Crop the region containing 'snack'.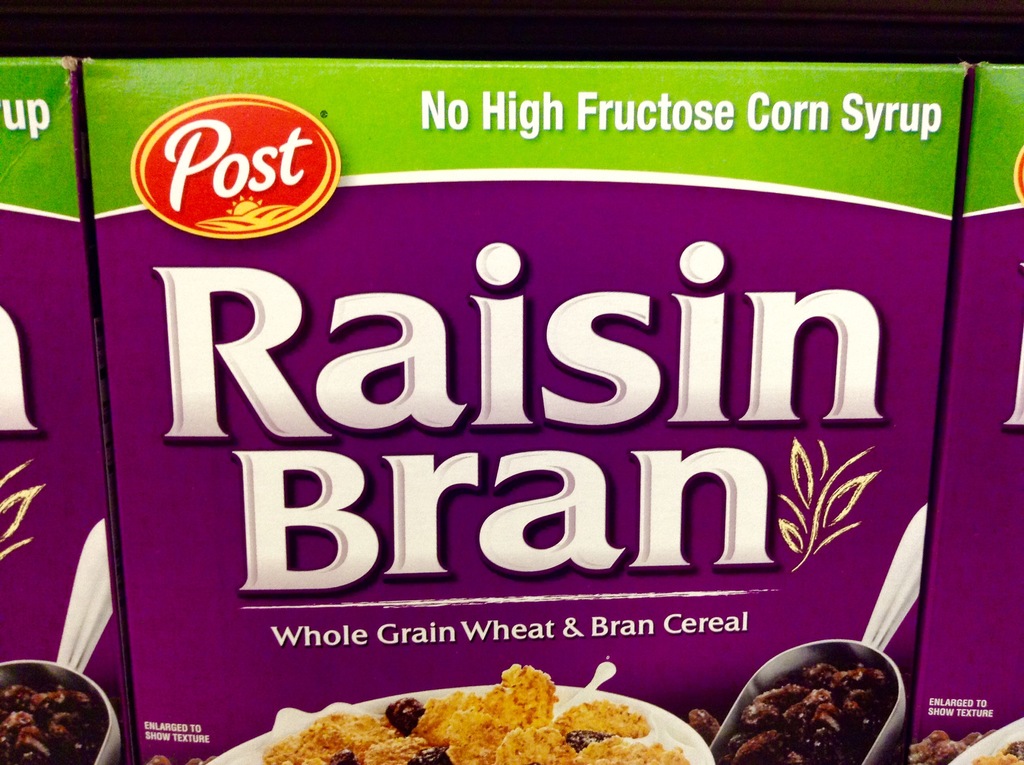
Crop region: region(256, 664, 690, 764).
